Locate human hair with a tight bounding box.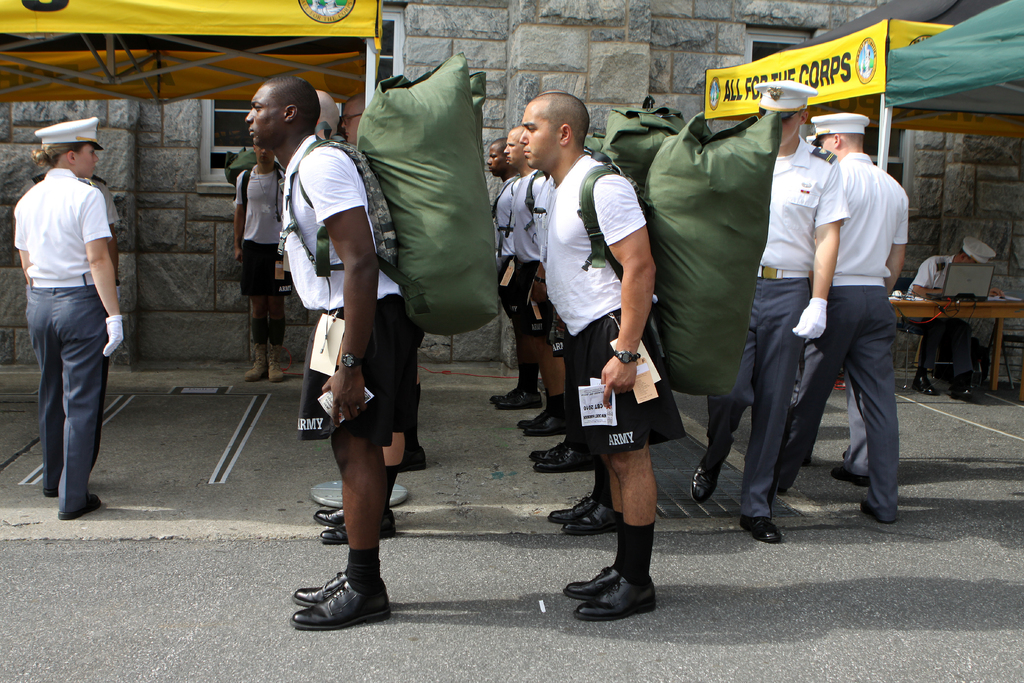
x1=30, y1=143, x2=90, y2=167.
